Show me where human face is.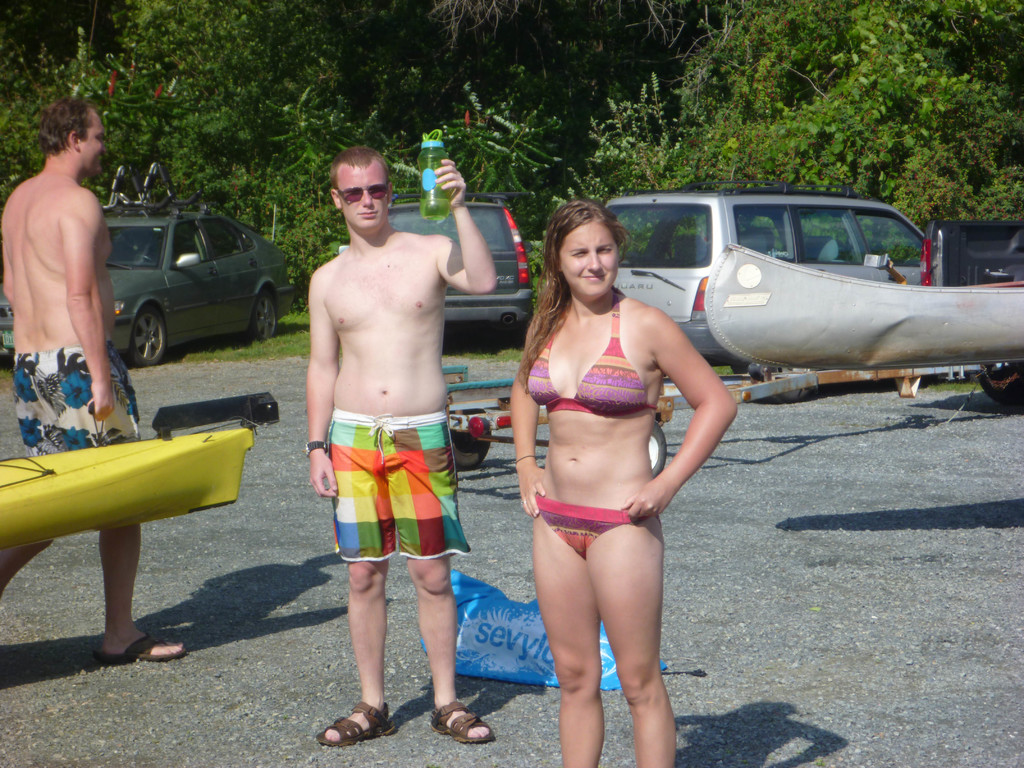
human face is at [560, 225, 623, 302].
